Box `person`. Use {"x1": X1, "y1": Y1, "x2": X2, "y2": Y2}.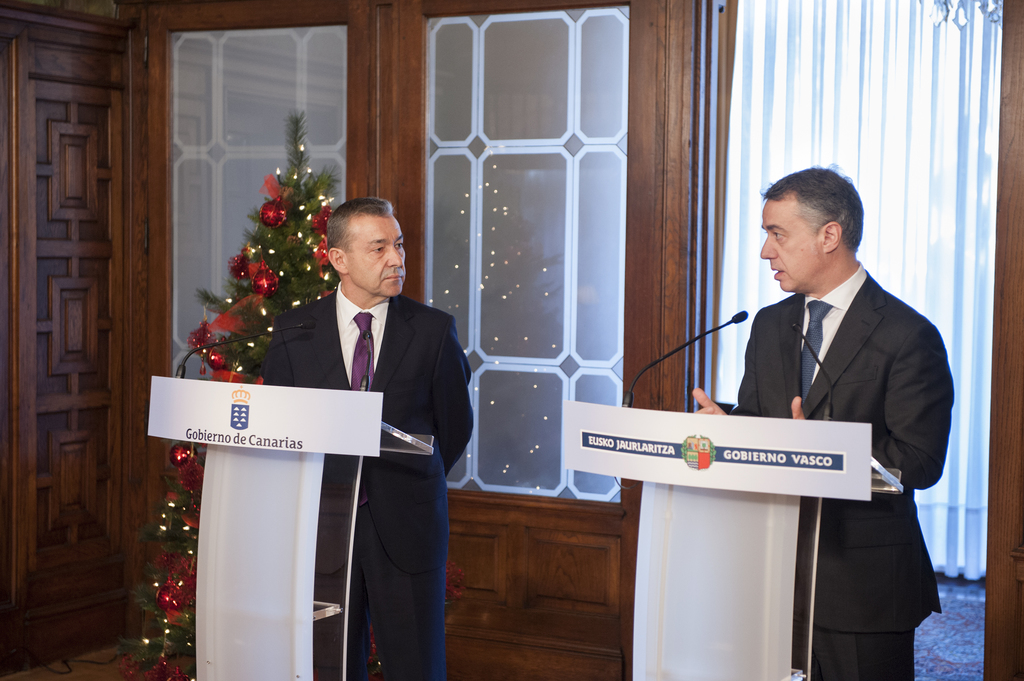
{"x1": 723, "y1": 145, "x2": 946, "y2": 661}.
